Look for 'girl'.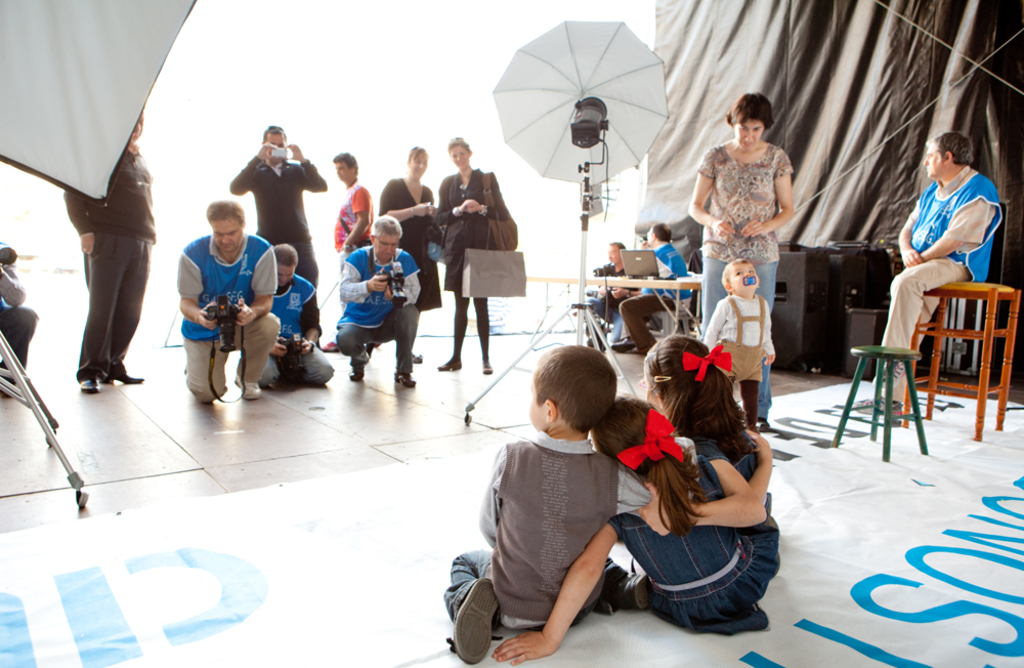
Found: [left=492, top=388, right=771, bottom=667].
